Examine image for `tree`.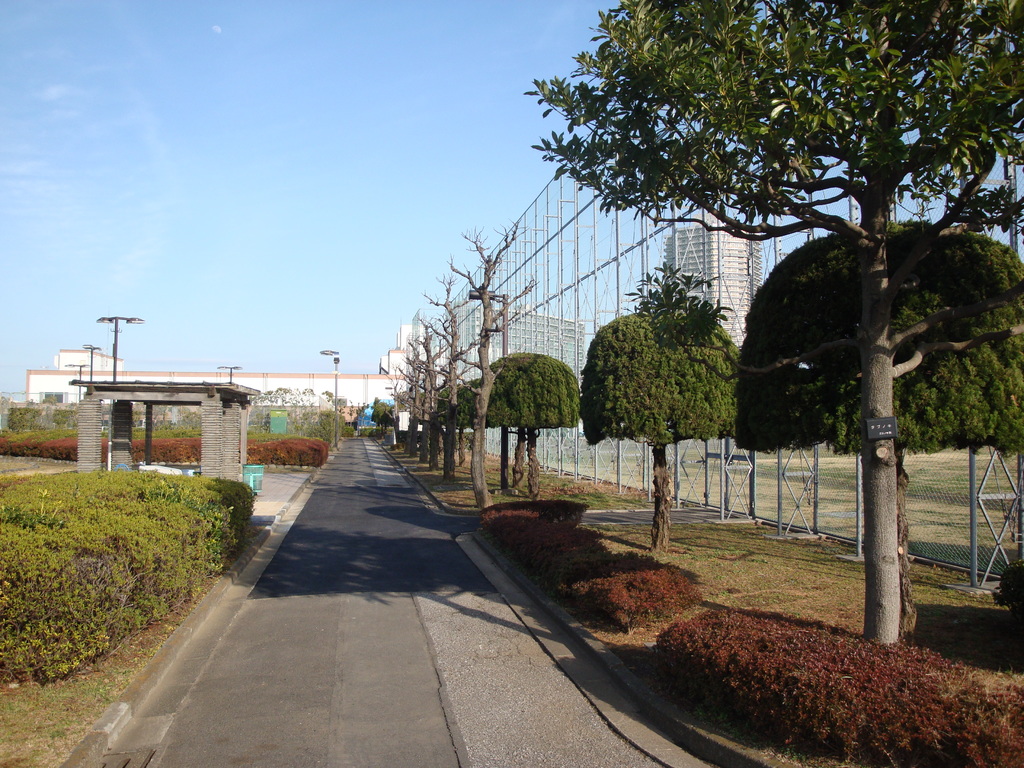
Examination result: [434, 385, 448, 467].
